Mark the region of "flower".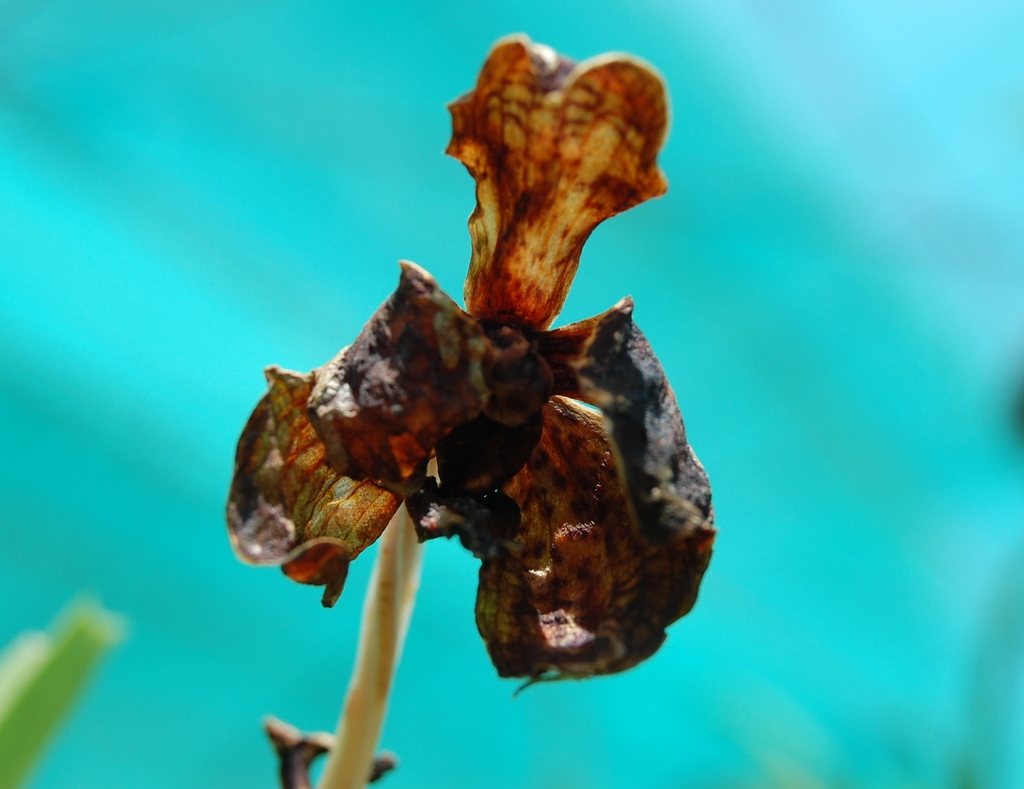
Region: 252/102/689/647.
